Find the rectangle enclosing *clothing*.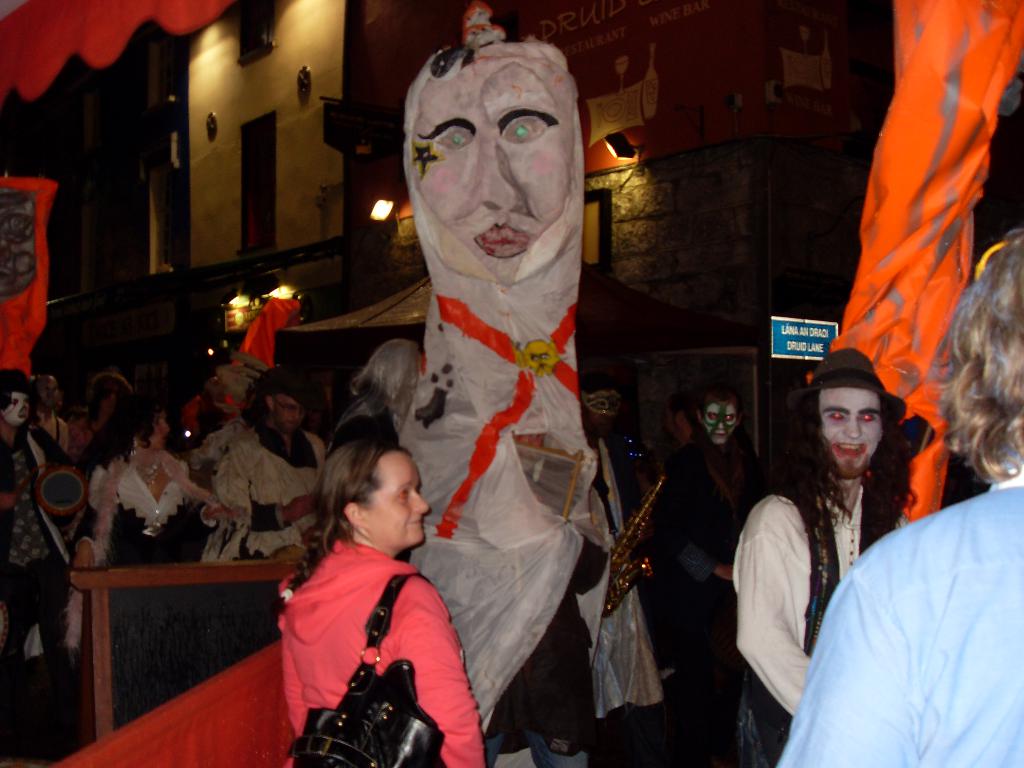
[x1=271, y1=539, x2=483, y2=767].
